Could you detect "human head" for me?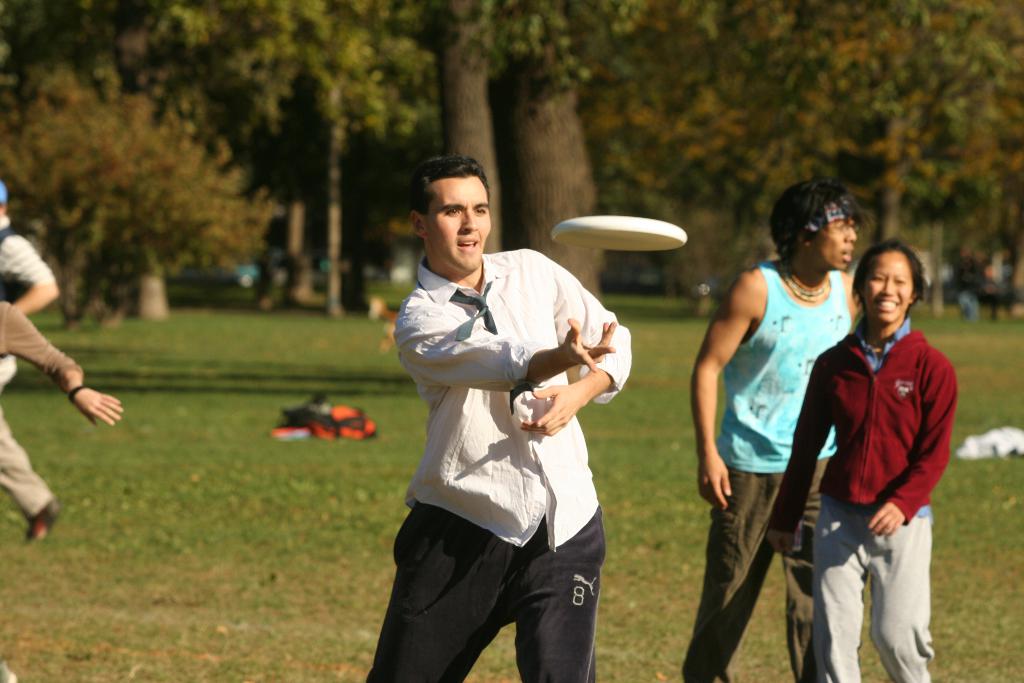
Detection result: [left=412, top=155, right=496, bottom=268].
